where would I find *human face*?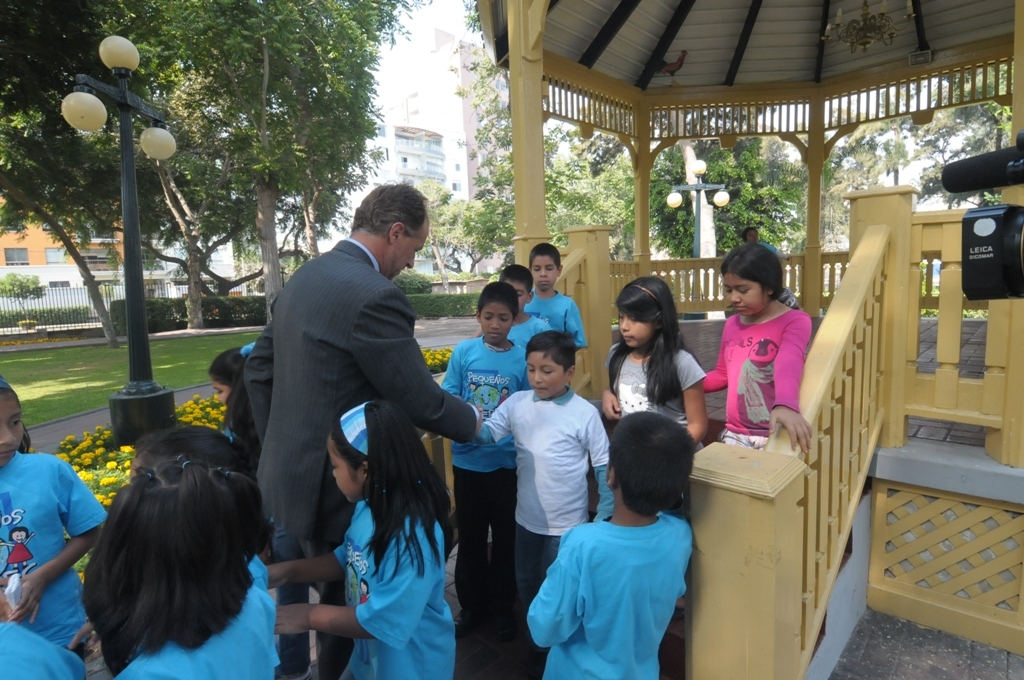
At 529:352:565:395.
